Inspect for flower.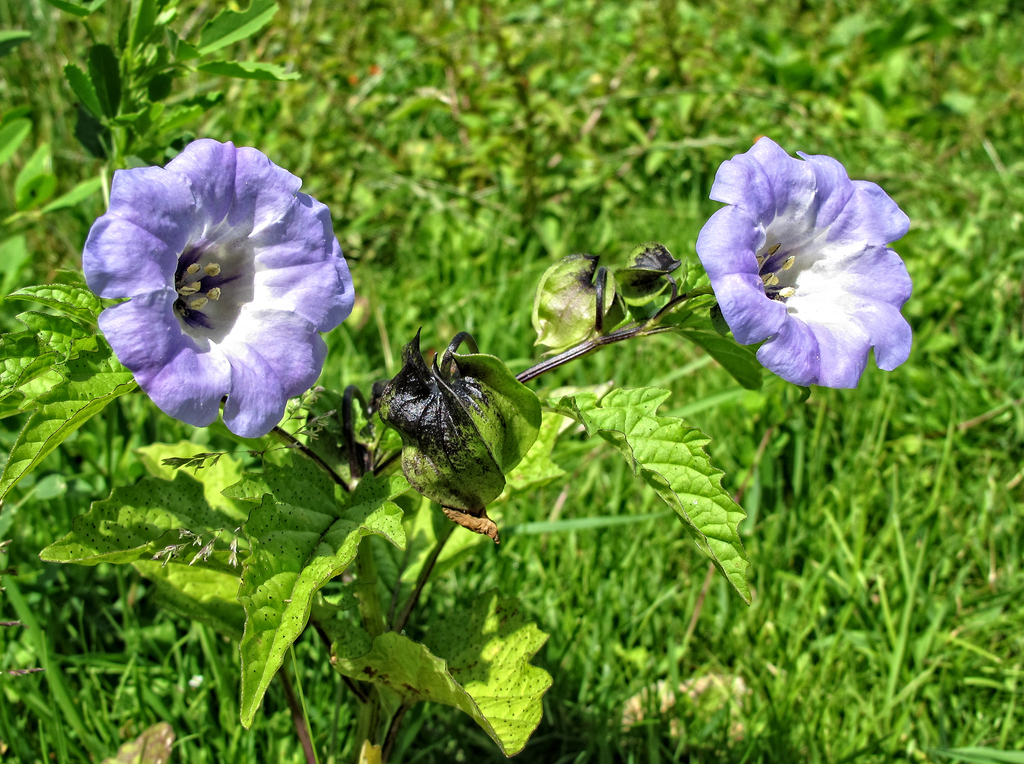
Inspection: <box>700,138,916,392</box>.
